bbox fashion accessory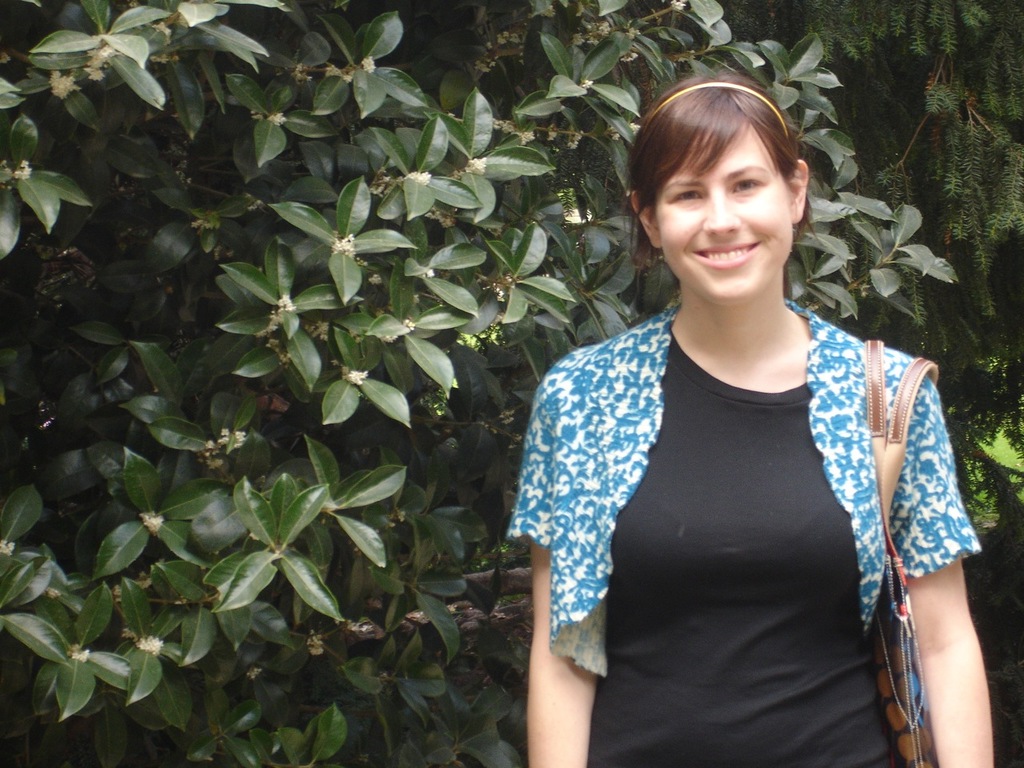
left=860, top=326, right=944, bottom=767
